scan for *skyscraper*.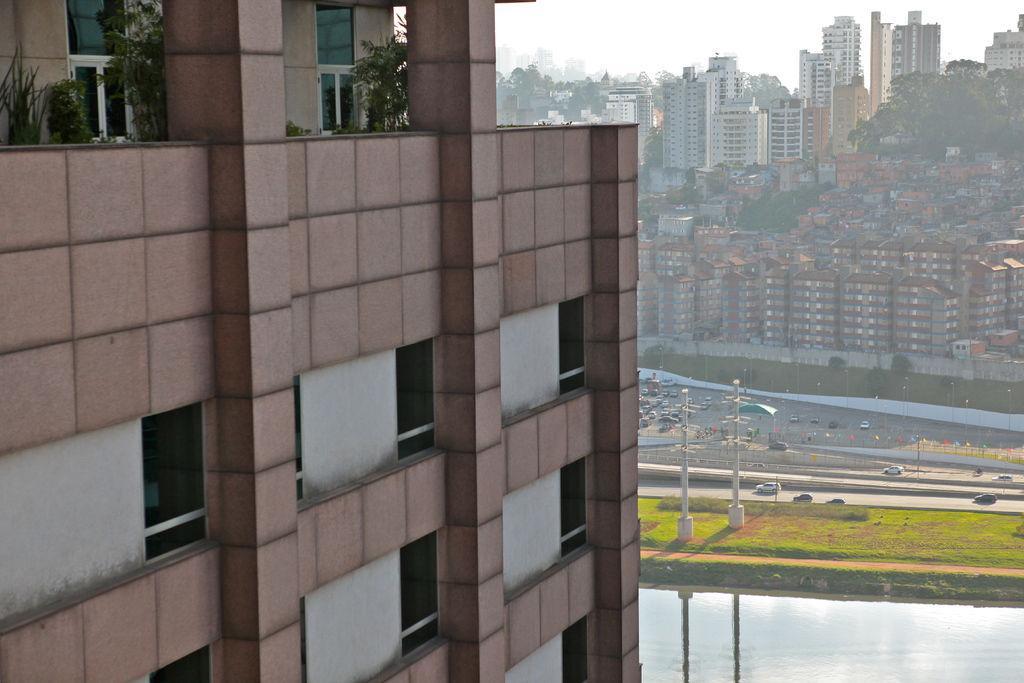
Scan result: region(799, 49, 819, 110).
